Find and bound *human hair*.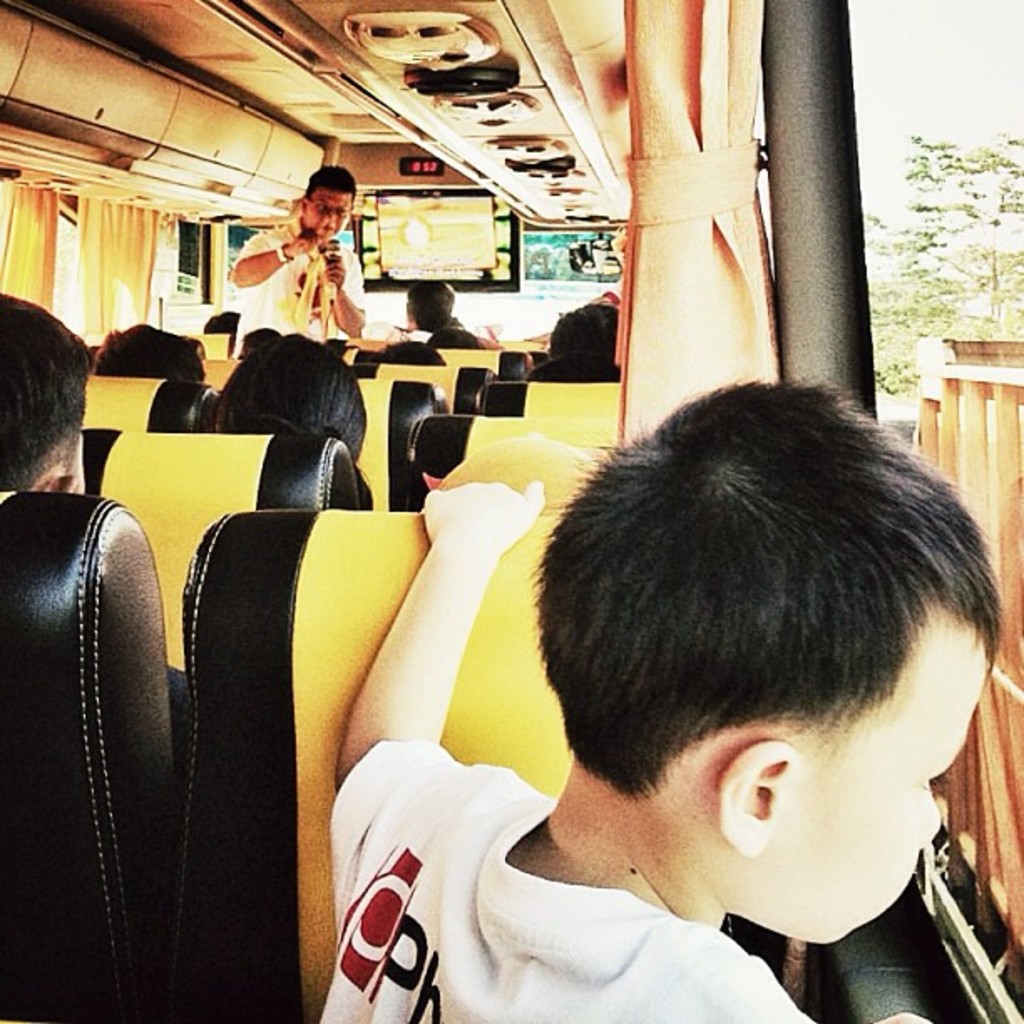
Bound: [x1=306, y1=162, x2=356, y2=214].
